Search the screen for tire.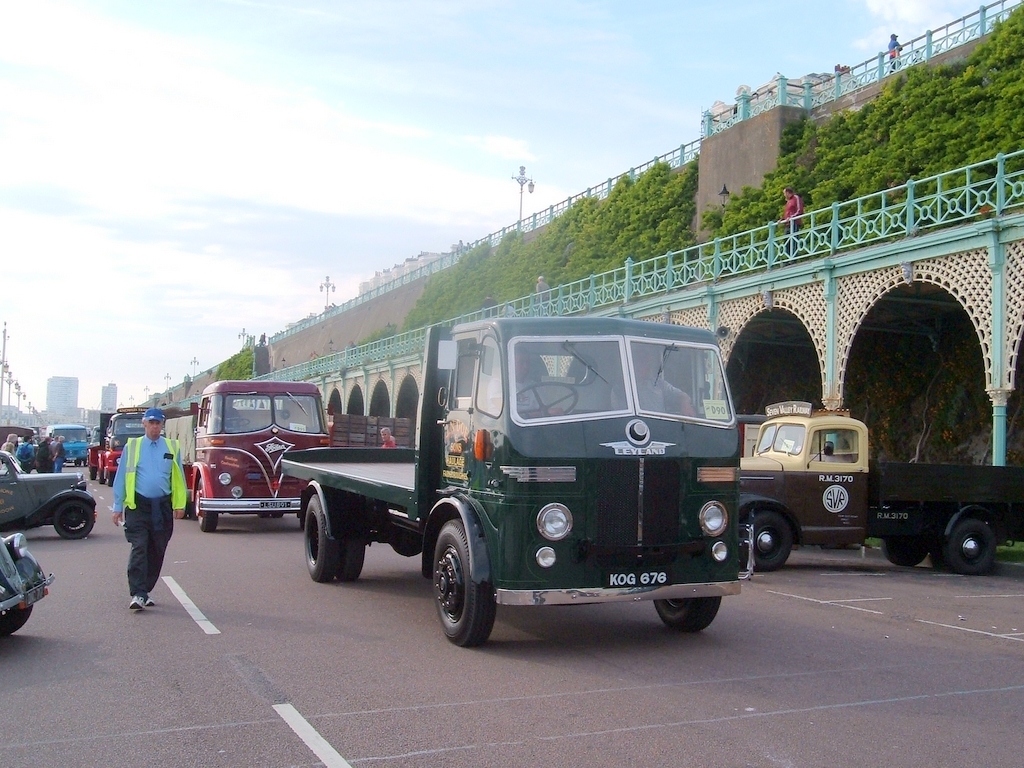
Found at <bbox>338, 541, 364, 583</bbox>.
